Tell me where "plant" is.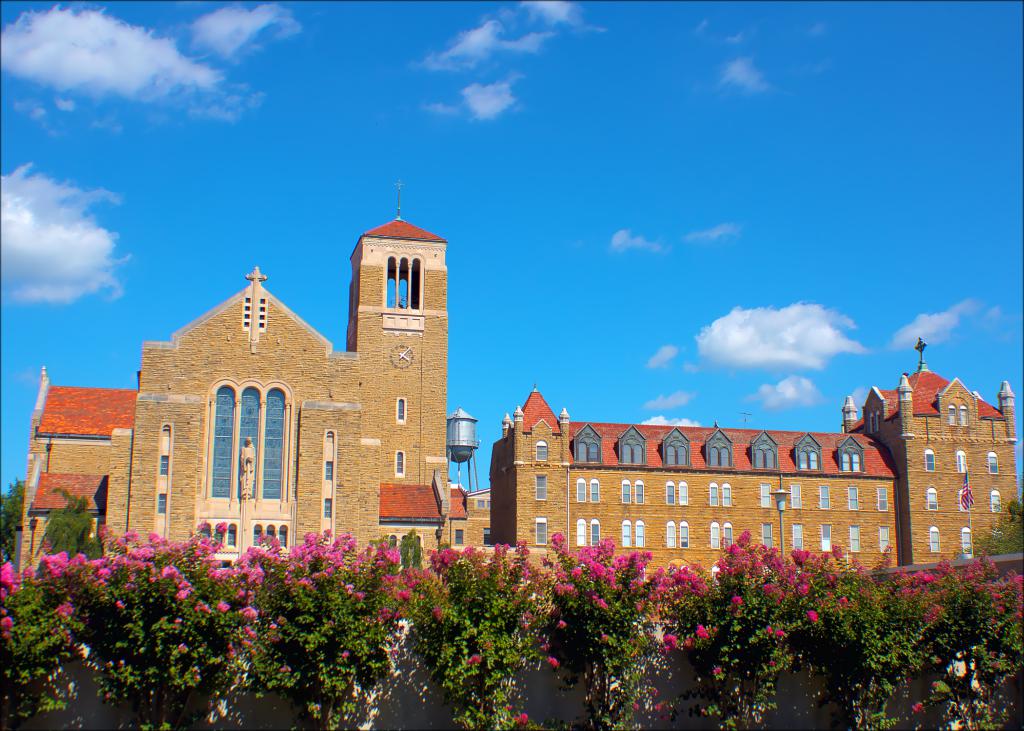
"plant" is at (left=794, top=541, right=947, bottom=730).
